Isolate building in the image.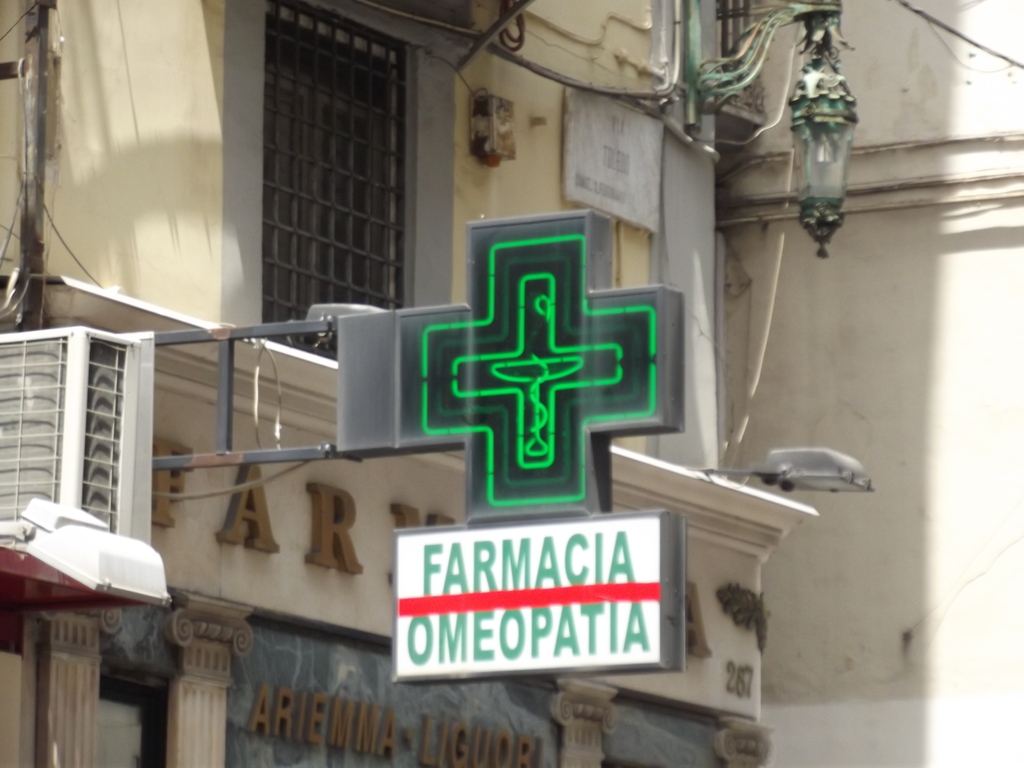
Isolated region: select_region(0, 0, 1023, 767).
